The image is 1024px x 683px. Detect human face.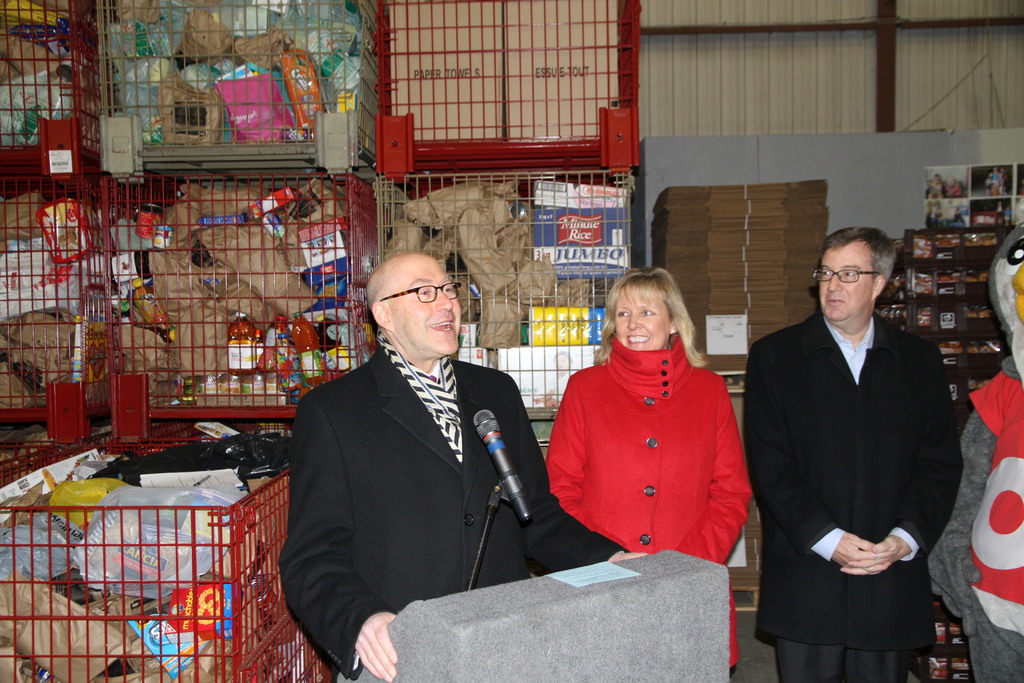
Detection: x1=378 y1=260 x2=460 y2=357.
